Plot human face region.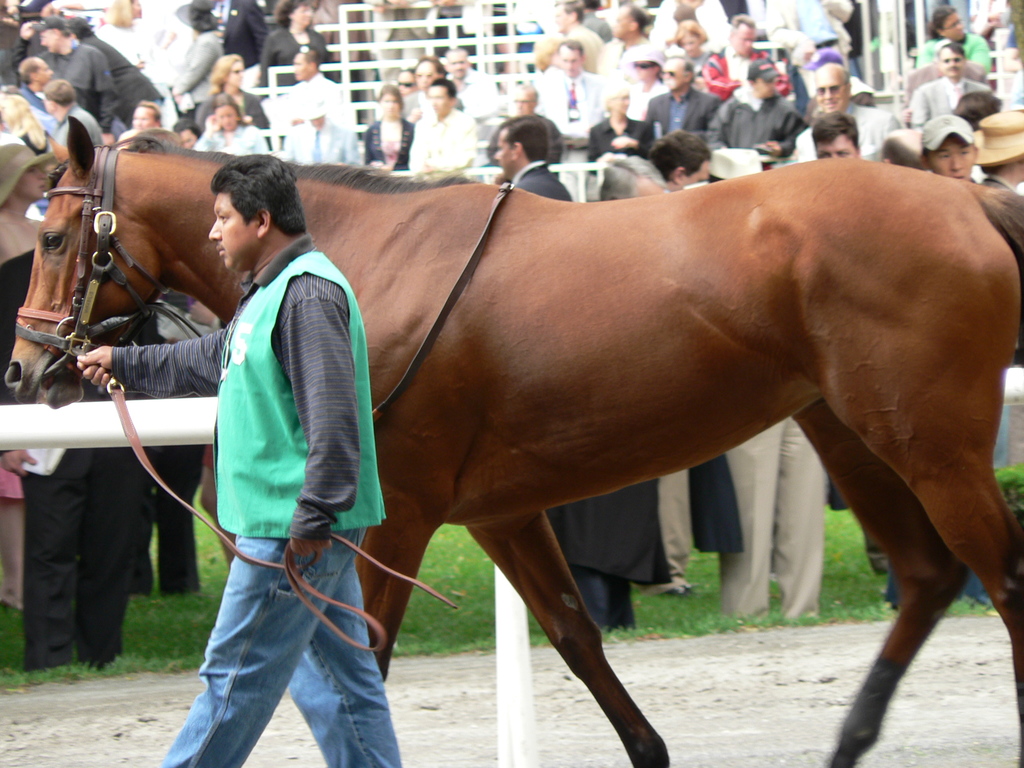
Plotted at crop(292, 56, 310, 79).
